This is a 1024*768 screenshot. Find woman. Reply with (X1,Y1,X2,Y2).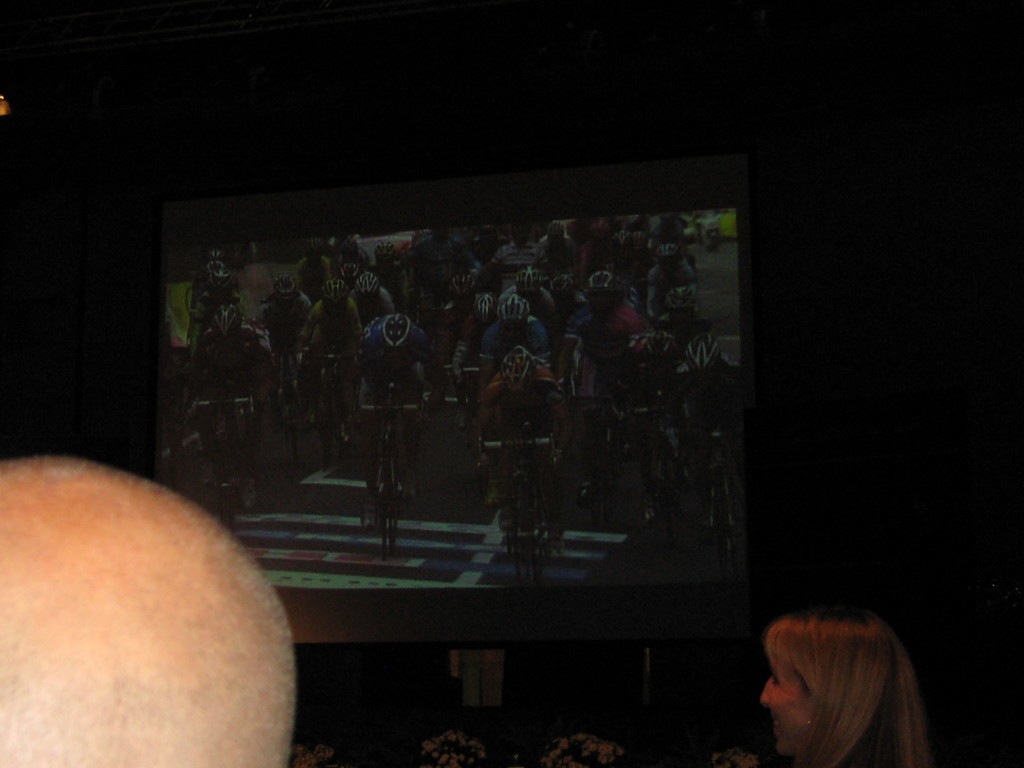
(700,595,959,767).
